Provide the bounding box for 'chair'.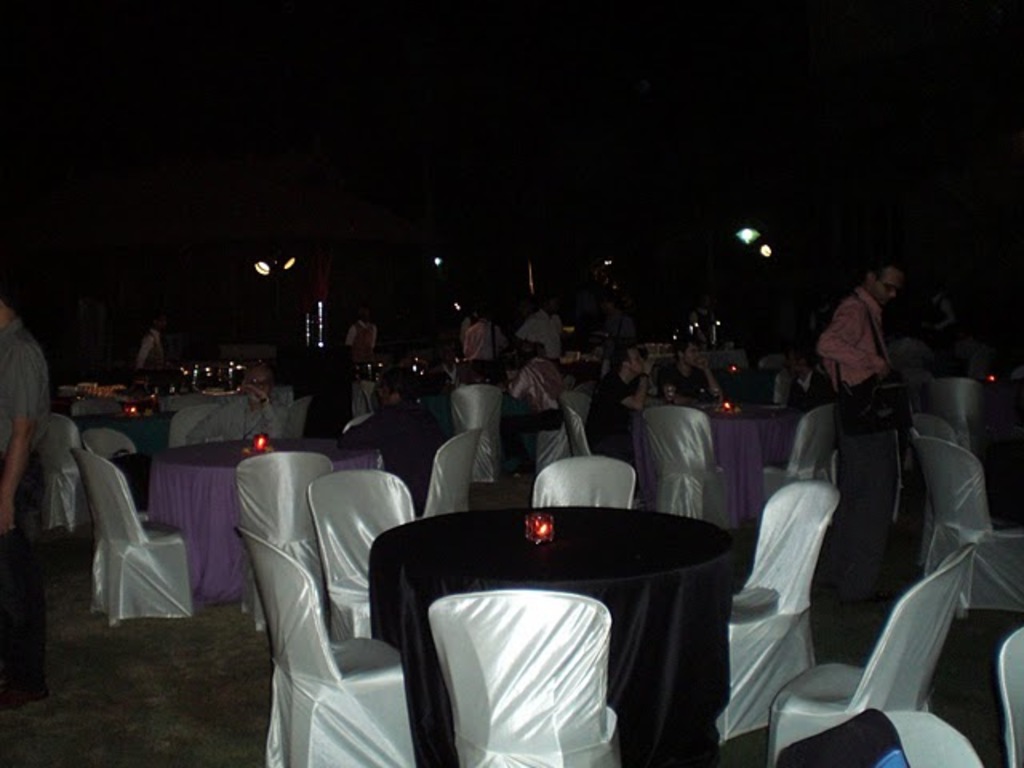
[531,416,576,478].
